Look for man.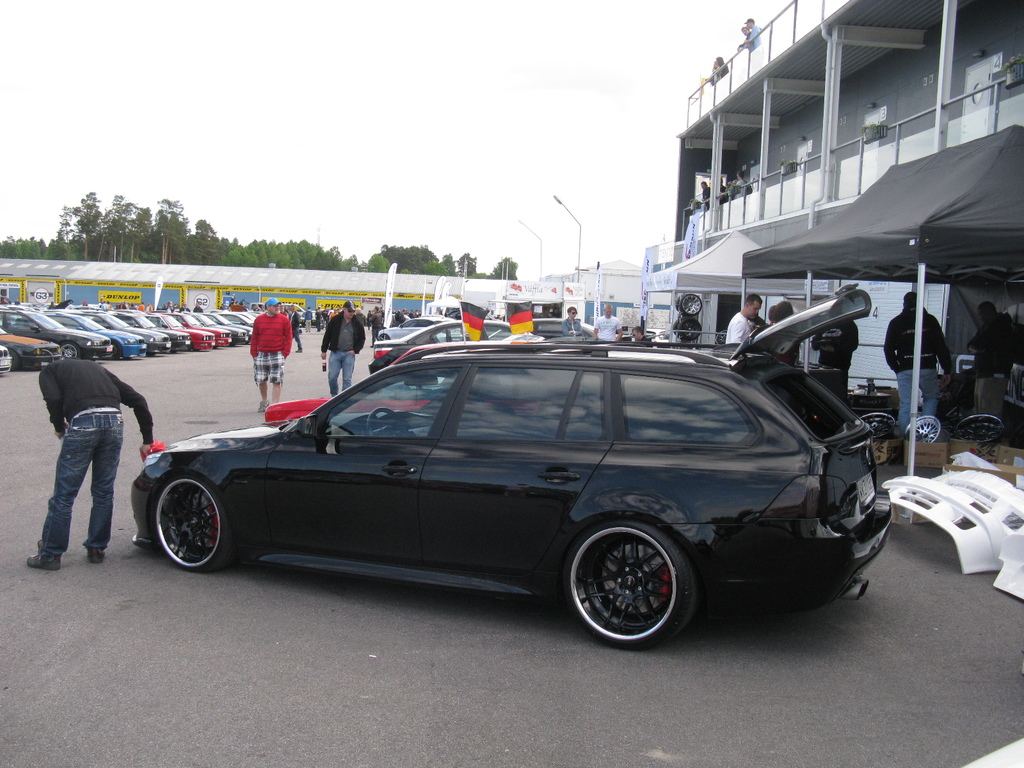
Found: [26,360,161,566].
